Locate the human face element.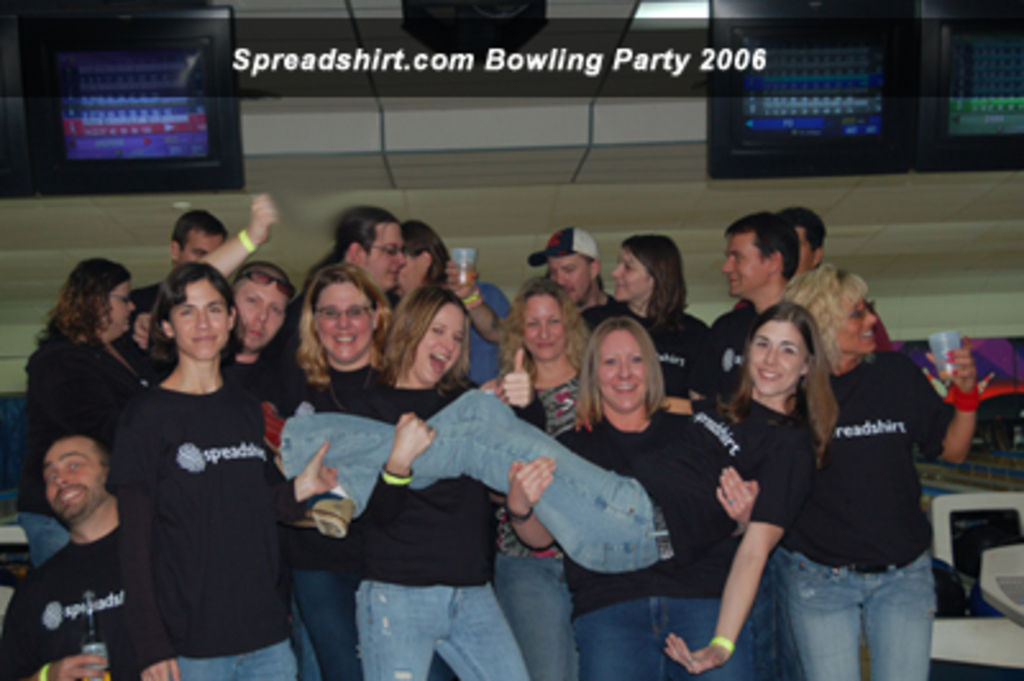
Element bbox: pyautogui.locateOnScreen(315, 279, 376, 364).
